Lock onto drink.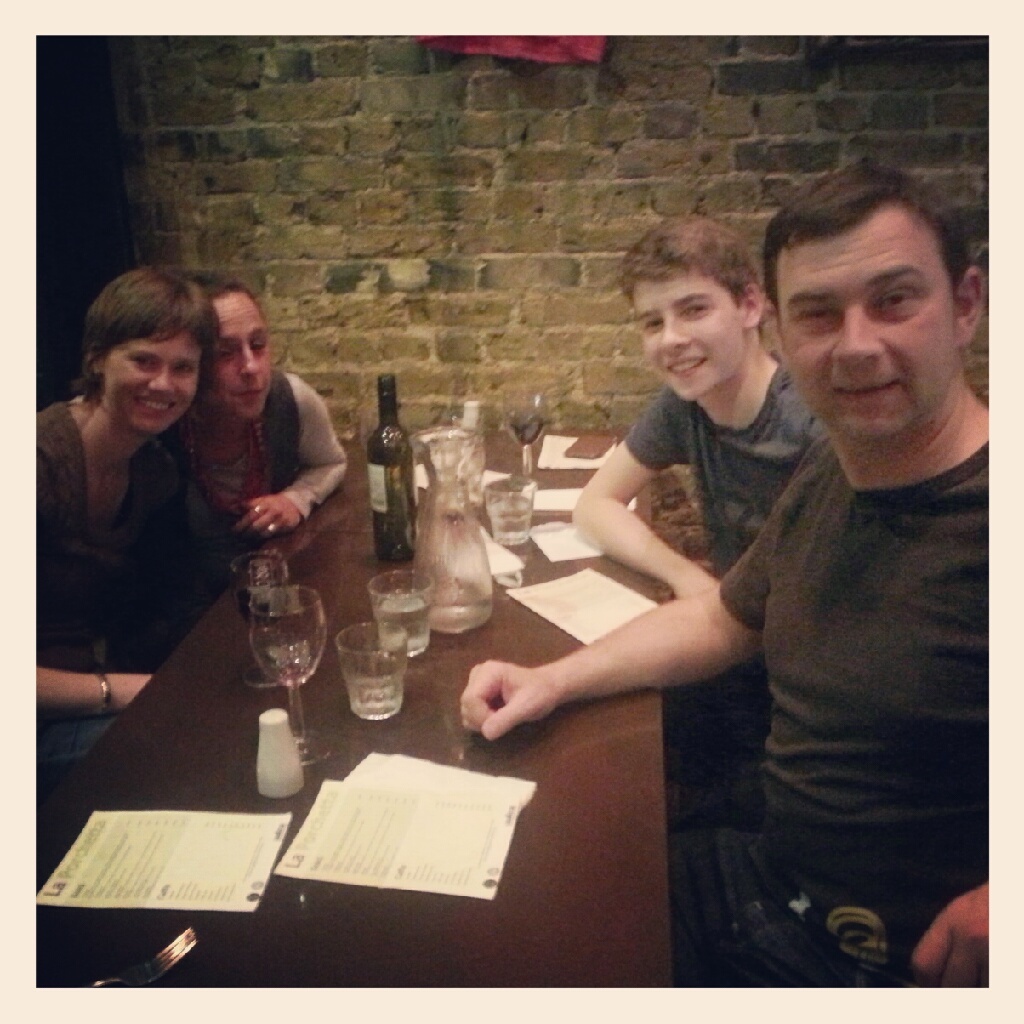
Locked: 245/579/284/617.
